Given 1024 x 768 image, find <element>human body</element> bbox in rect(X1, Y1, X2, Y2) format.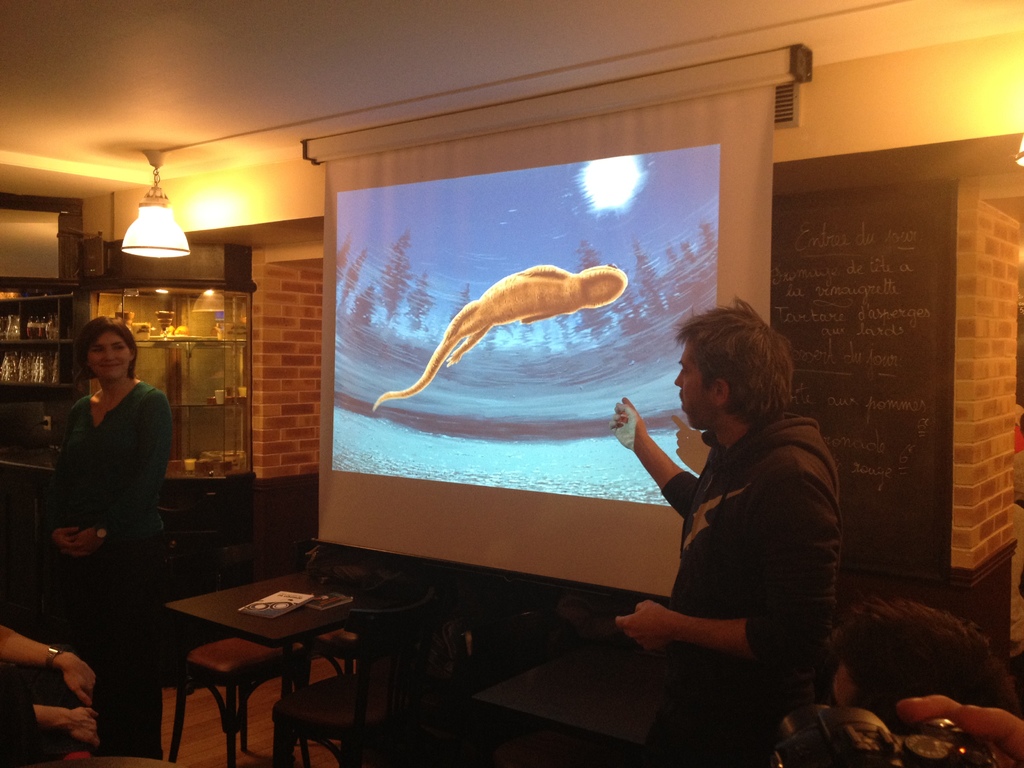
rect(44, 314, 163, 746).
